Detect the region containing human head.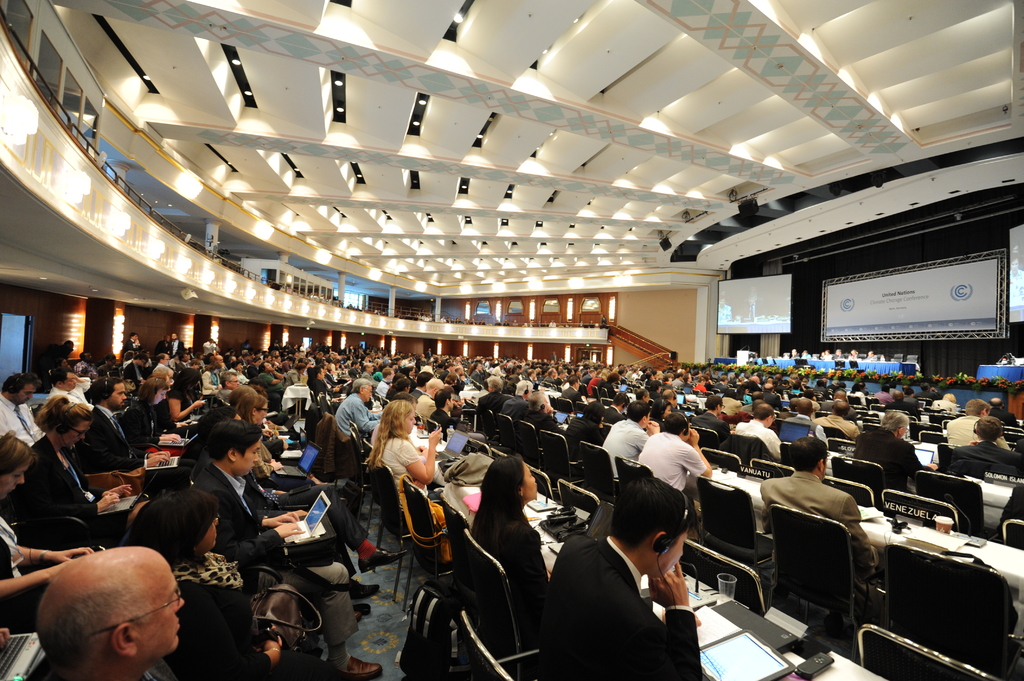
<bbox>229, 388, 257, 417</bbox>.
